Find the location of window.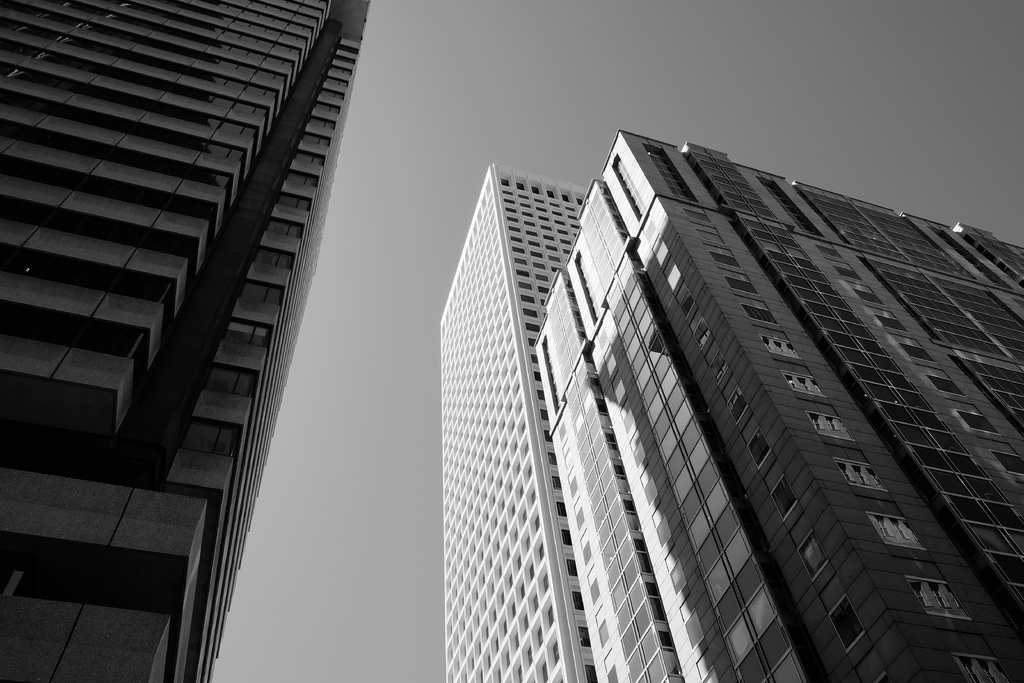
Location: 874, 671, 893, 682.
